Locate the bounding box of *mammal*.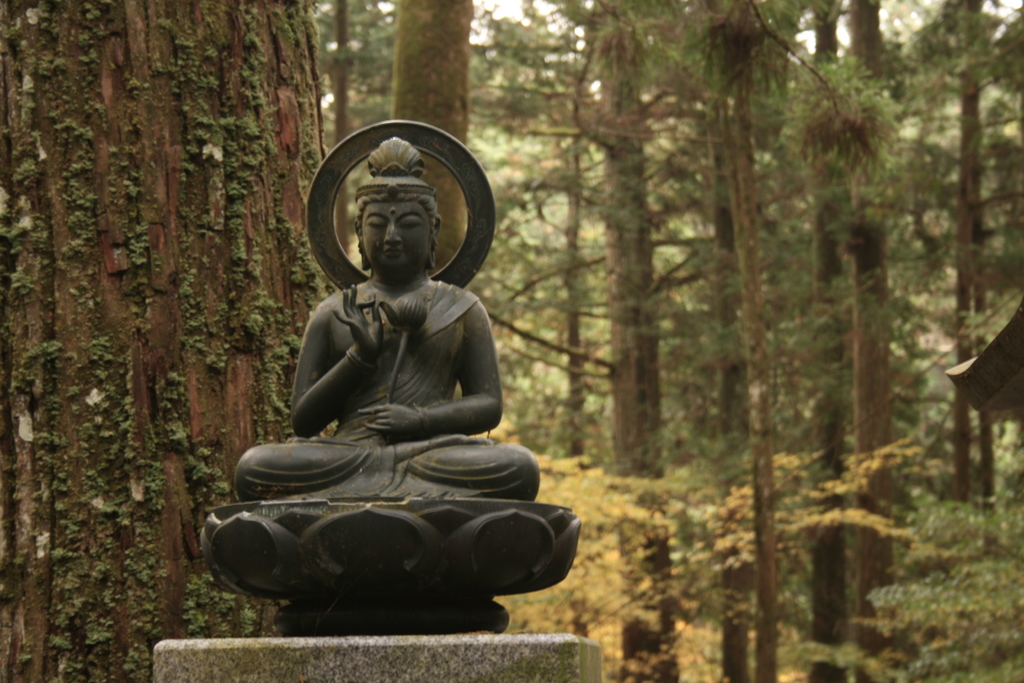
Bounding box: box(236, 133, 542, 502).
